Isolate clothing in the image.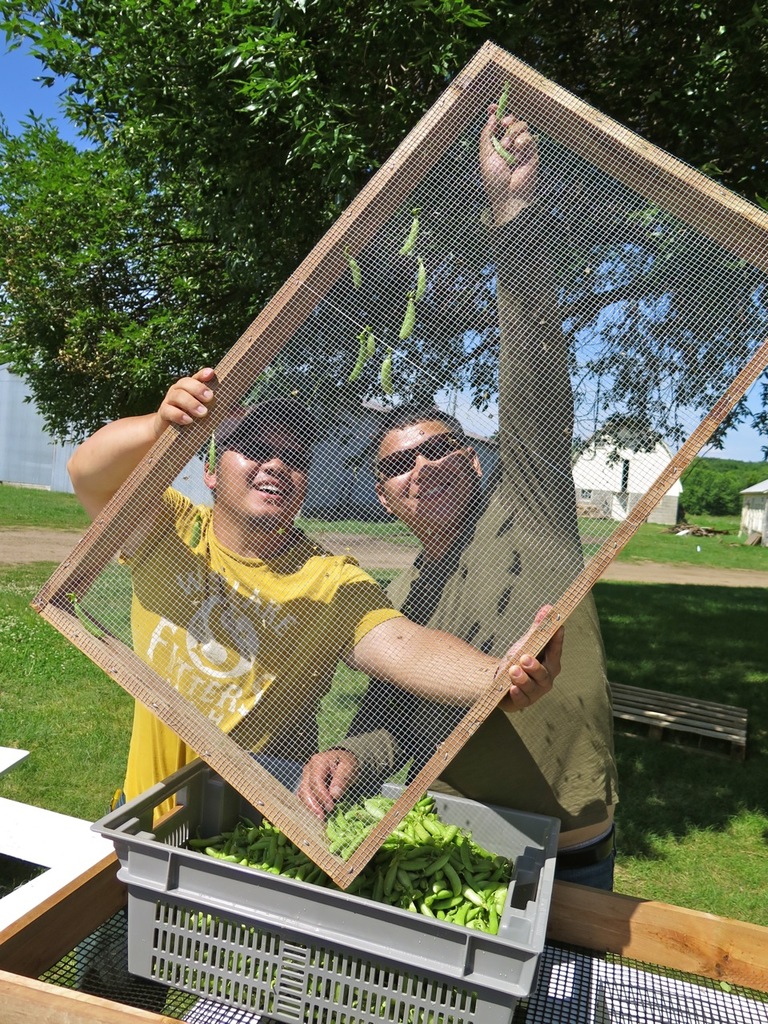
Isolated region: pyautogui.locateOnScreen(358, 183, 627, 857).
